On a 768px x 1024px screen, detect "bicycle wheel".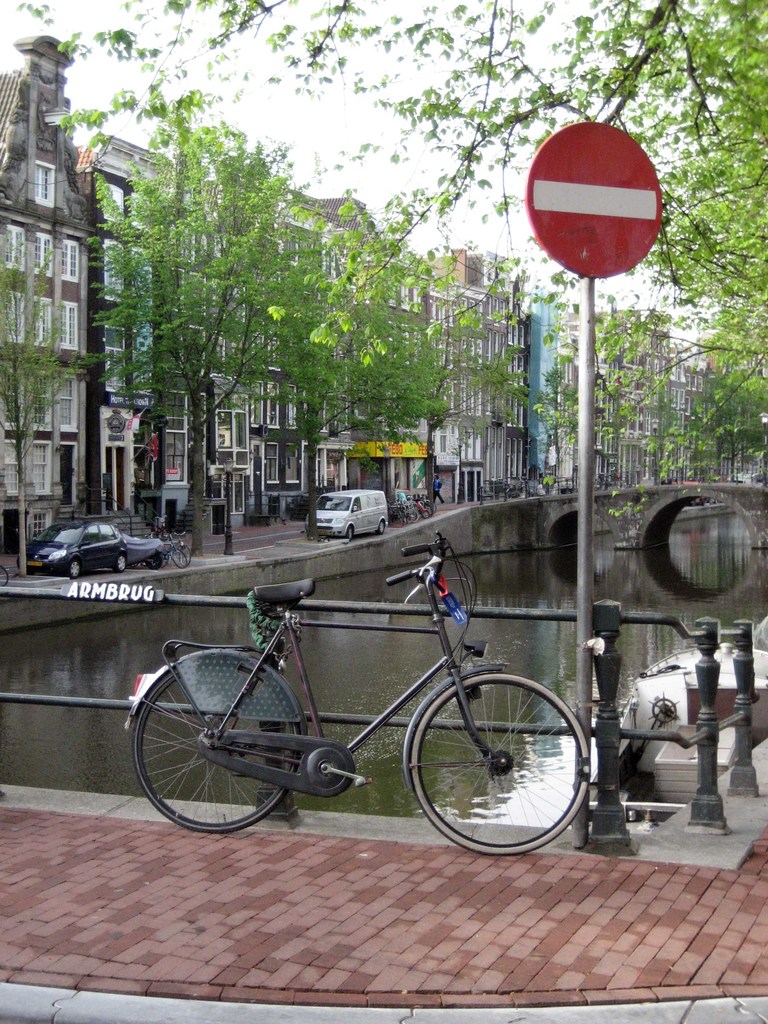
region(404, 672, 591, 852).
